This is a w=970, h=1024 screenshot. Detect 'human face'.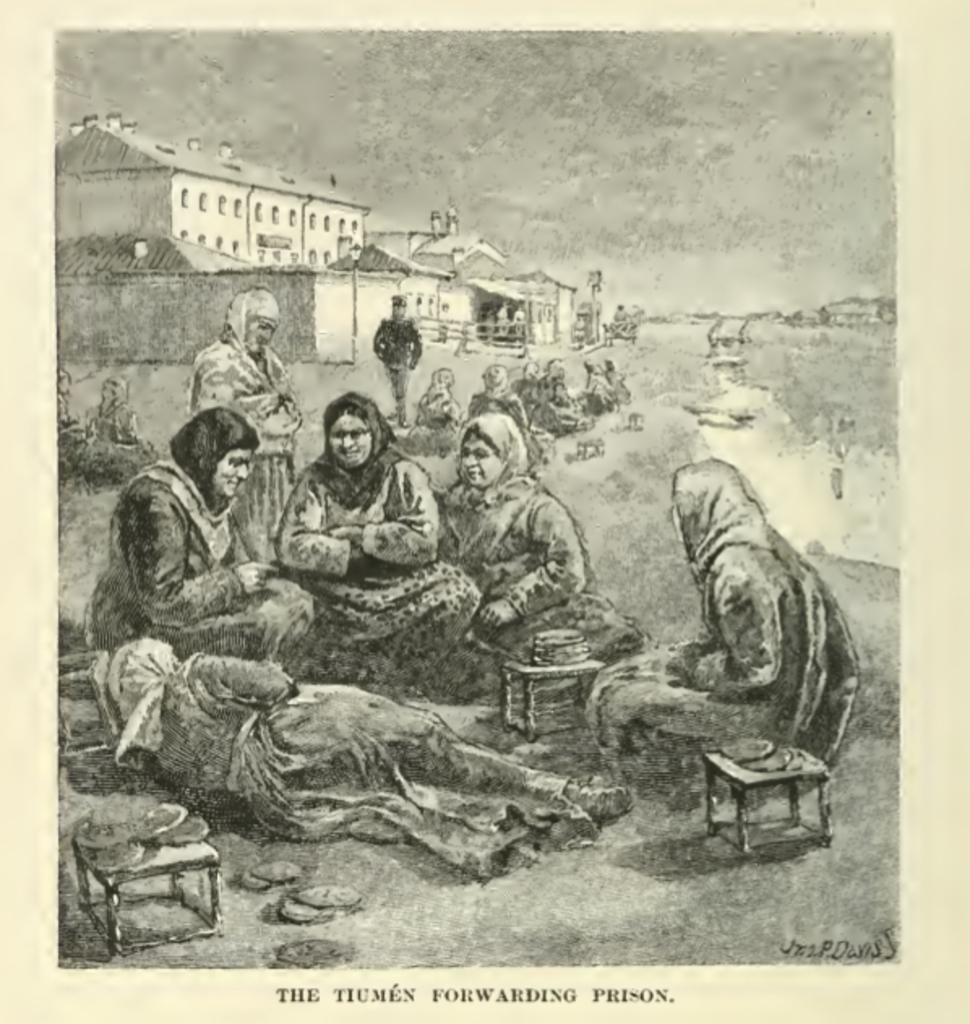
{"left": 212, "top": 448, "right": 255, "bottom": 497}.
